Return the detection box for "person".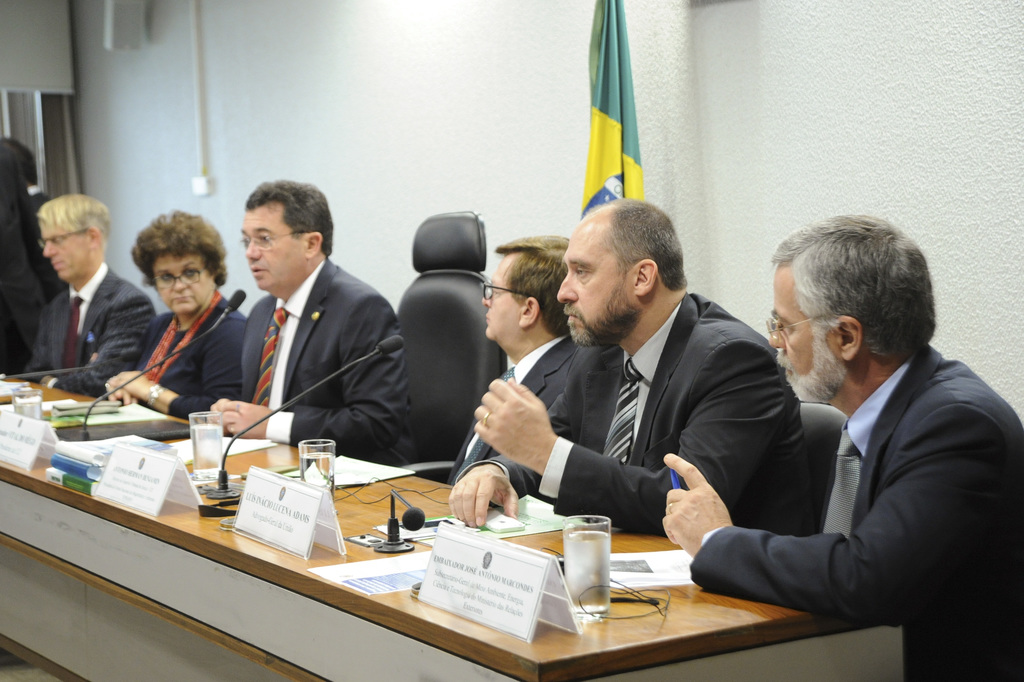
region(454, 236, 582, 482).
